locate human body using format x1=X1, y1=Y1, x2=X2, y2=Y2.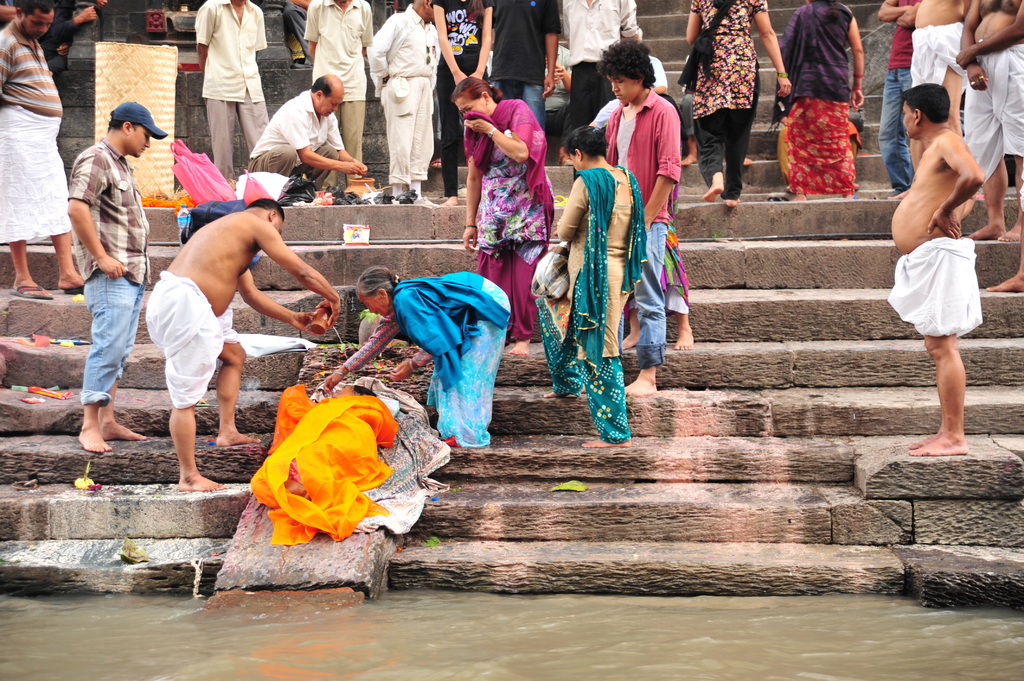
x1=526, y1=160, x2=649, y2=440.
